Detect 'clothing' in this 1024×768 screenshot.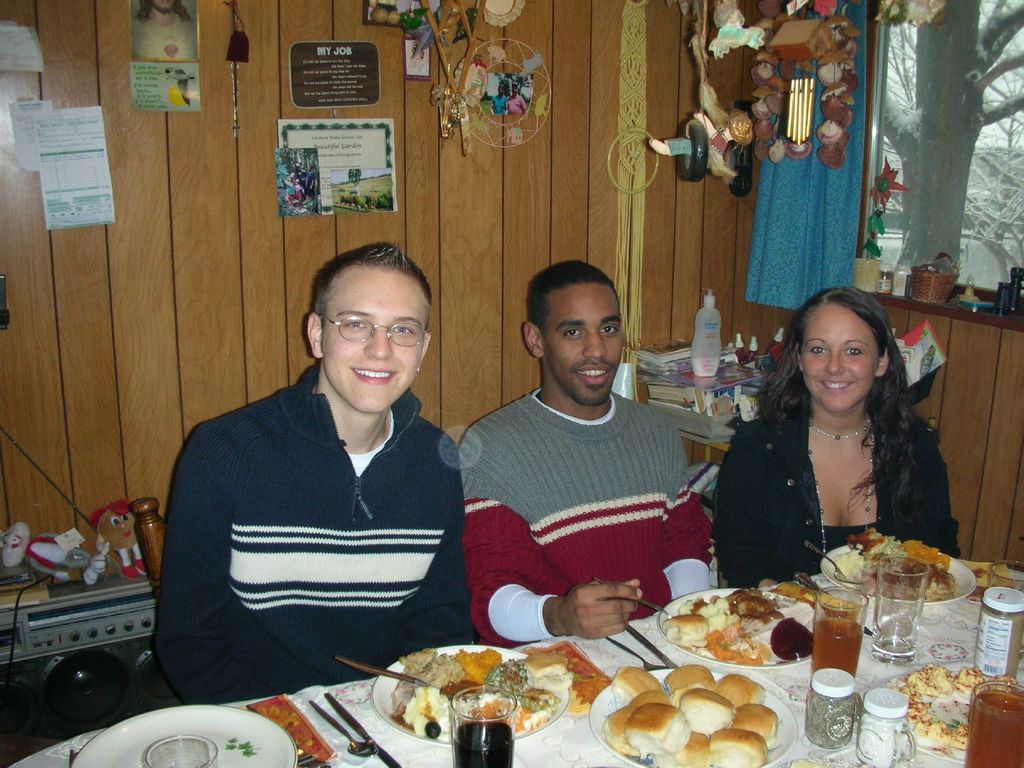
Detection: 147,360,476,707.
